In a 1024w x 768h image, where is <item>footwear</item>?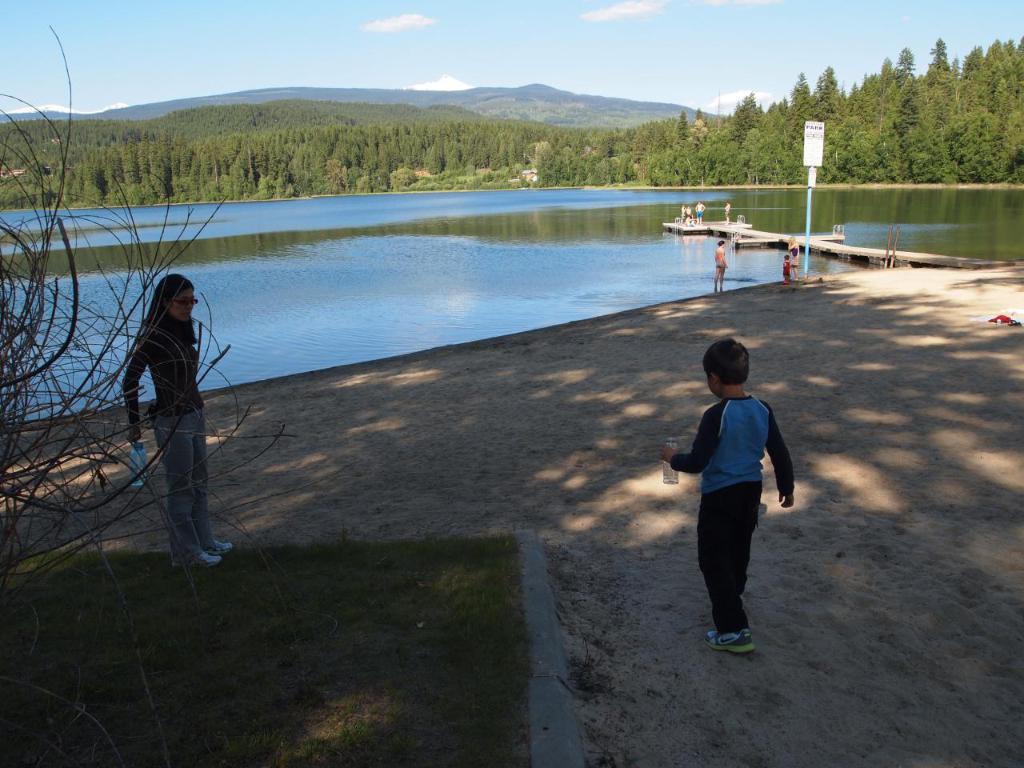
bbox=[174, 545, 224, 569].
